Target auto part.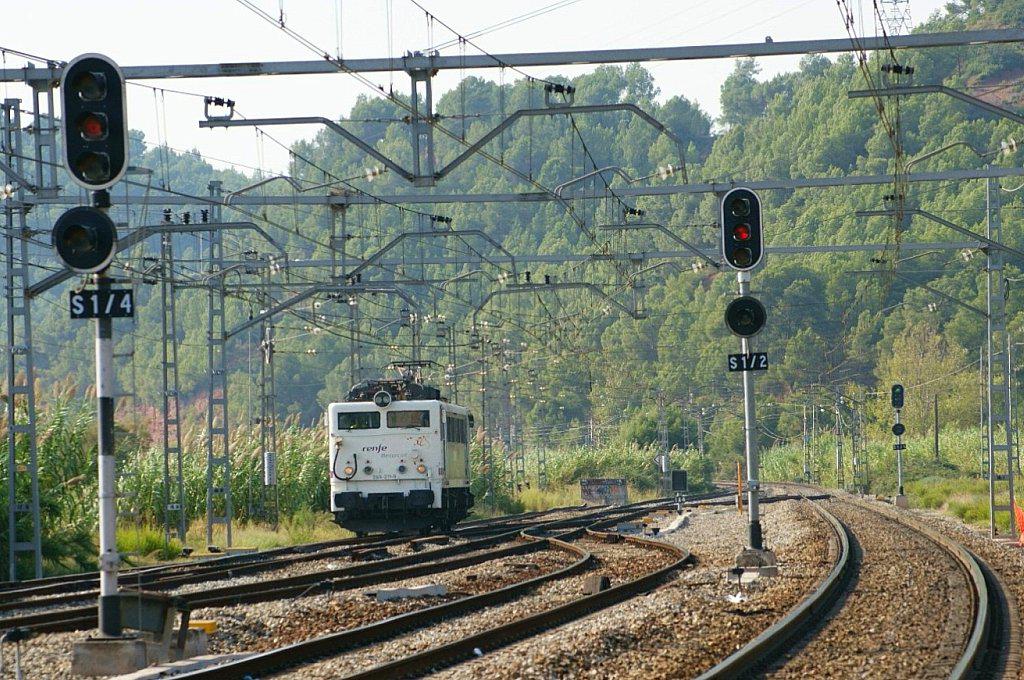
Target region: (414, 461, 427, 474).
